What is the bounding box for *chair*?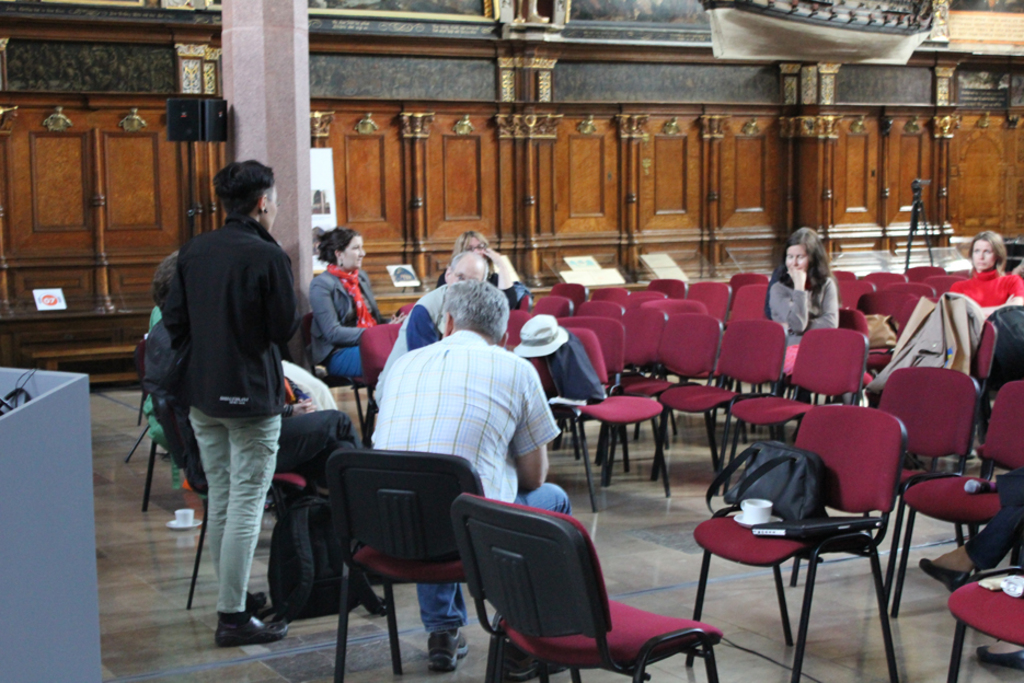
[970, 317, 1001, 403].
